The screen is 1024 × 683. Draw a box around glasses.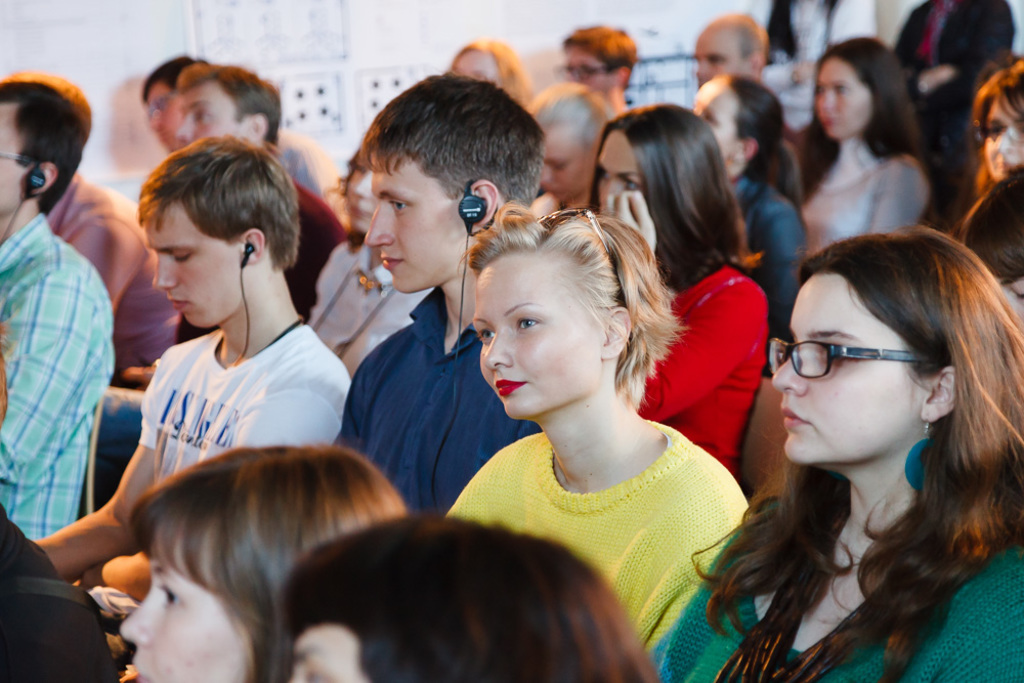
bbox=[972, 117, 1023, 148].
